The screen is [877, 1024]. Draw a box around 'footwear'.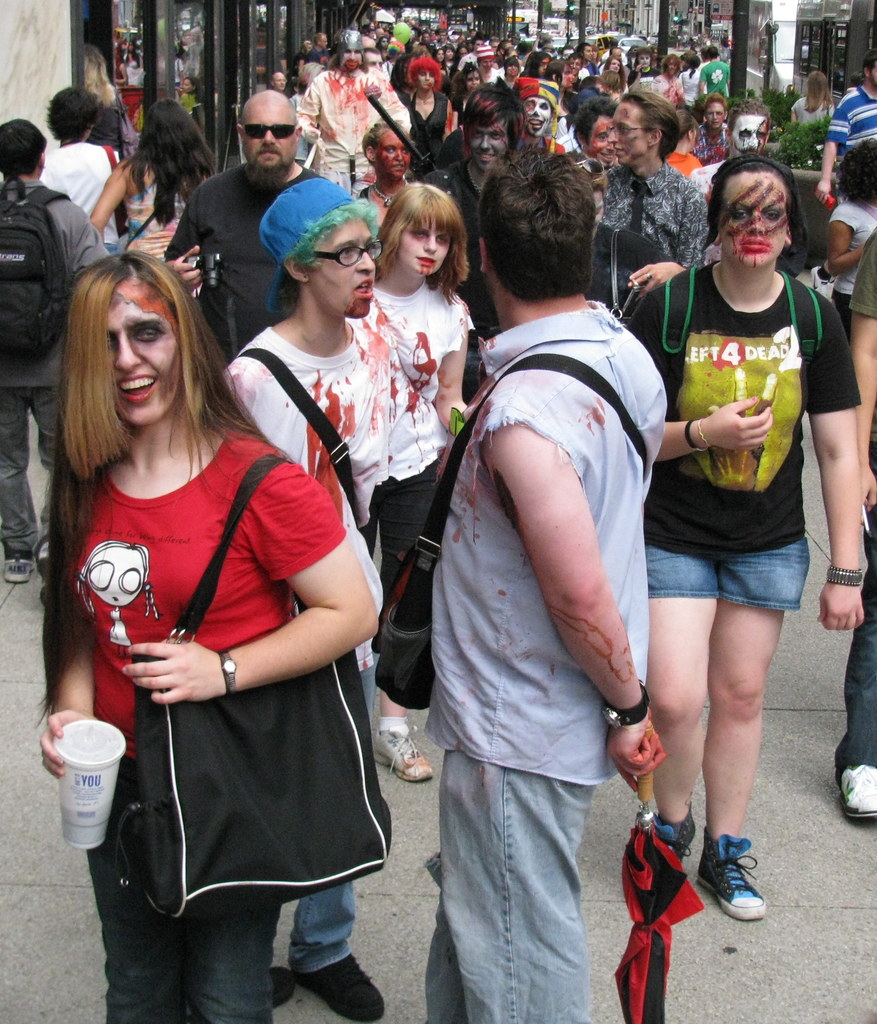
(369, 721, 433, 784).
